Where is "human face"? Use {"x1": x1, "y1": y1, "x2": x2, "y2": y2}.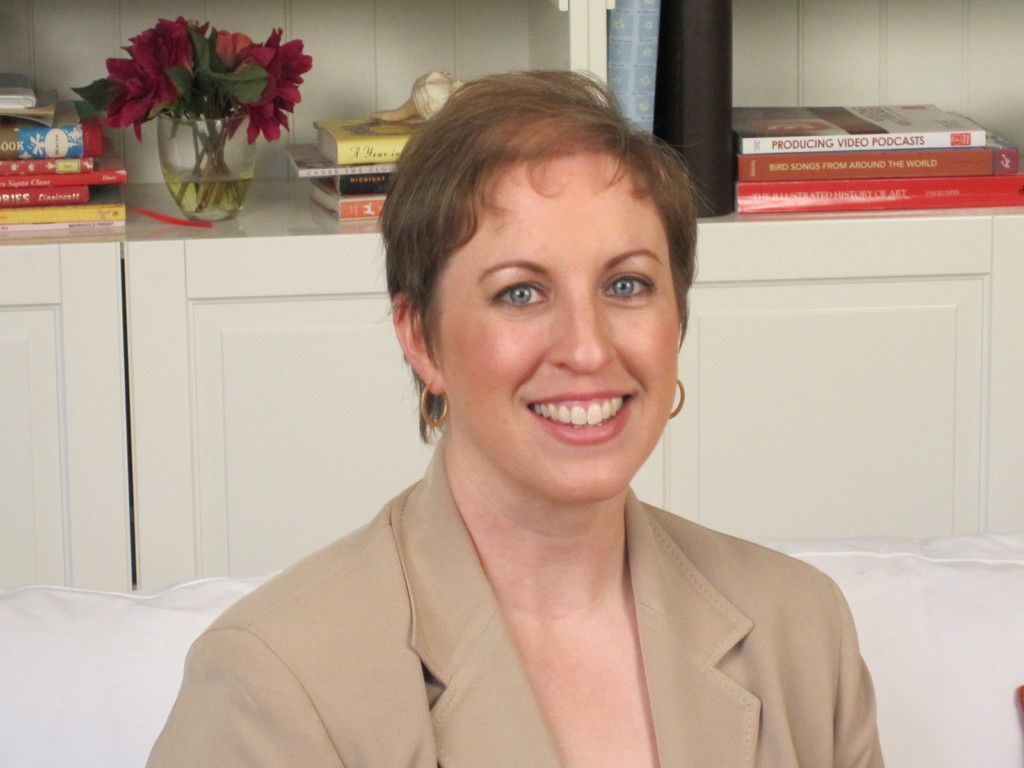
{"x1": 434, "y1": 152, "x2": 678, "y2": 500}.
